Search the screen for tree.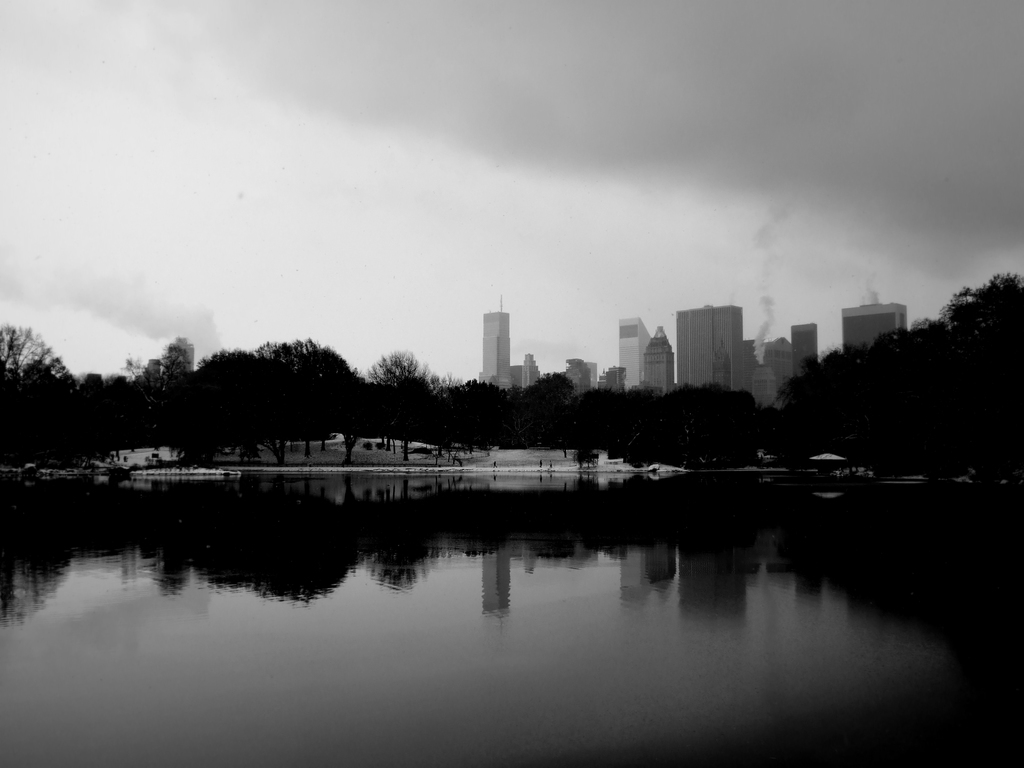
Found at x1=671 y1=383 x2=763 y2=468.
